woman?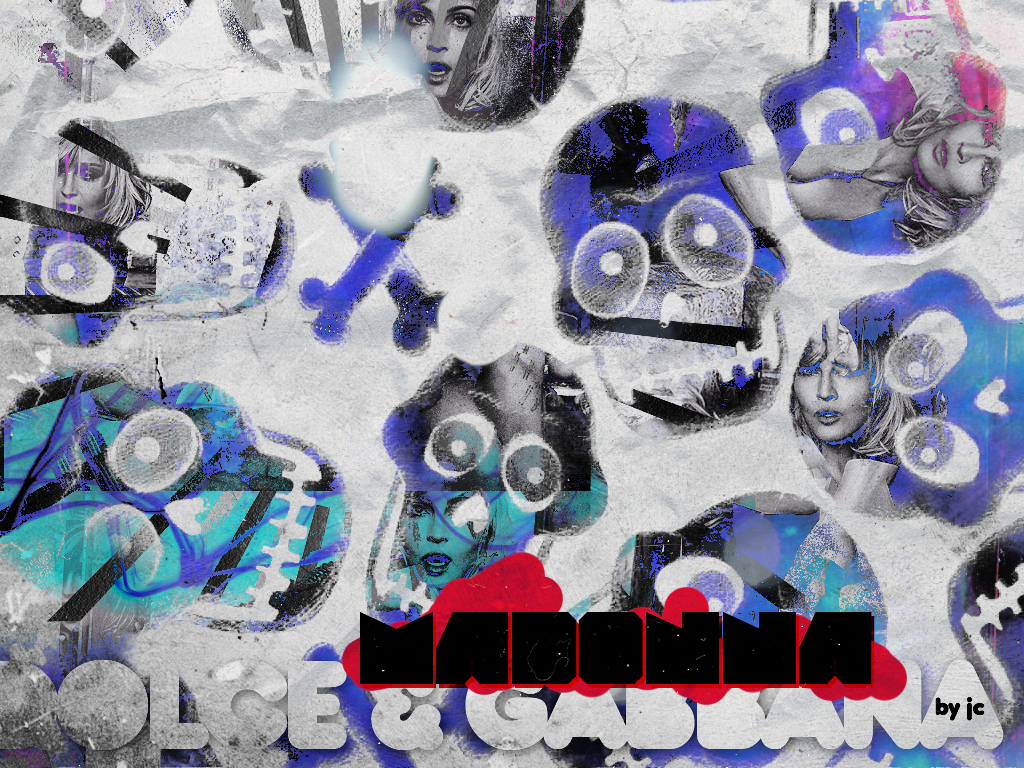
crop(793, 85, 1005, 260)
